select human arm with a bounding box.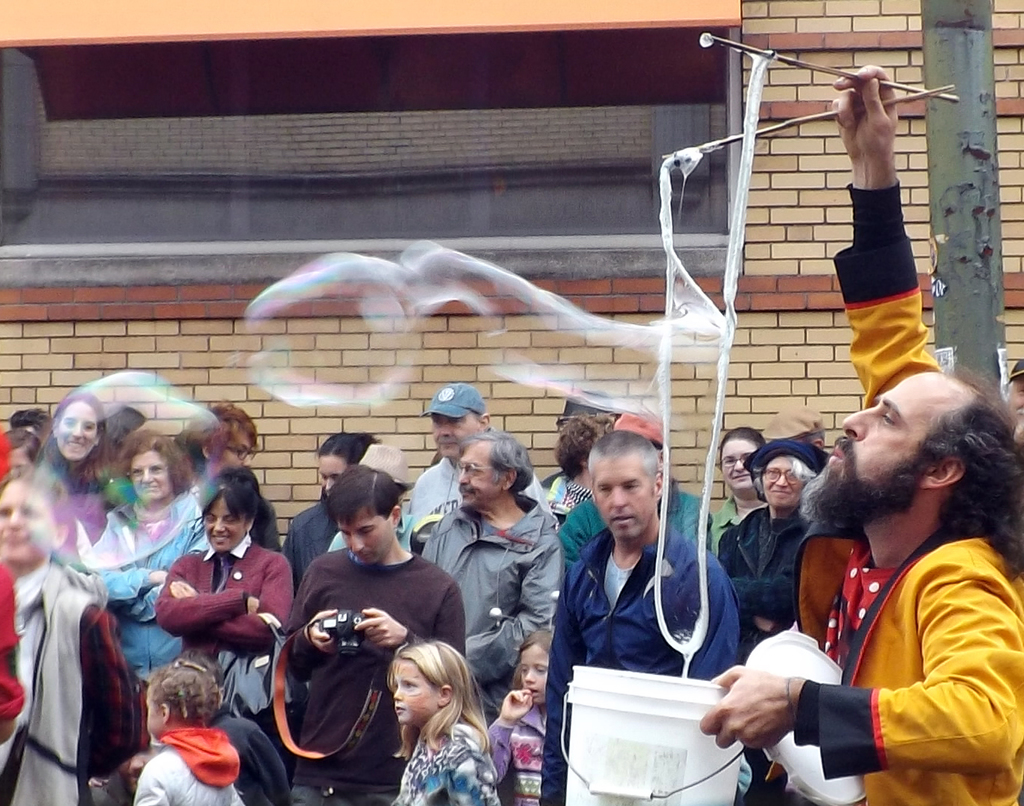
bbox=[170, 562, 292, 659].
